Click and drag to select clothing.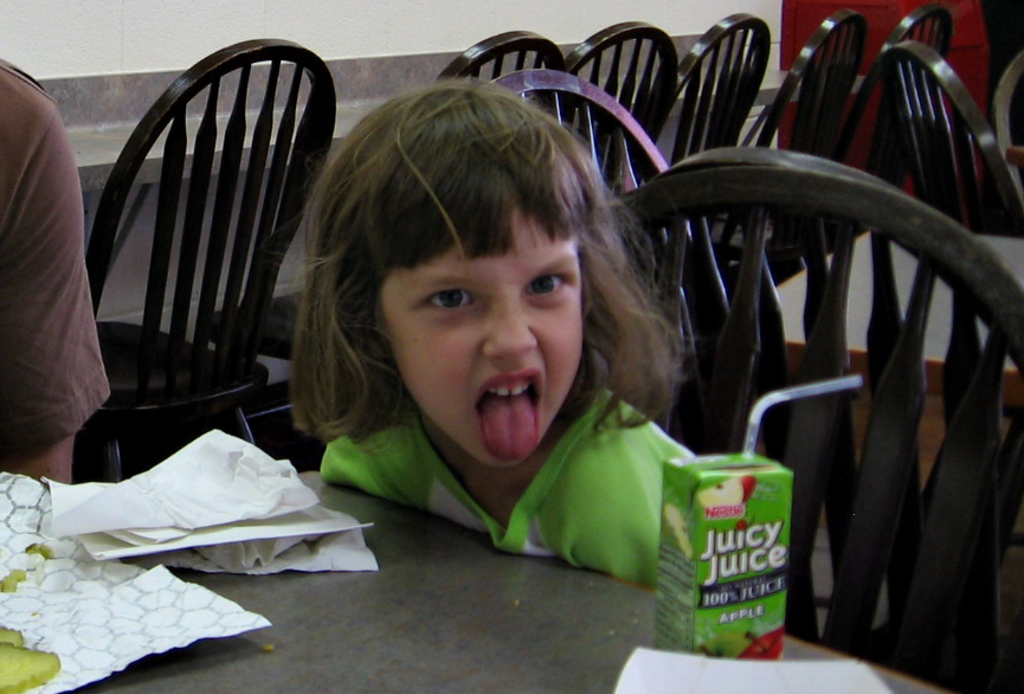
Selection: [0,60,114,465].
